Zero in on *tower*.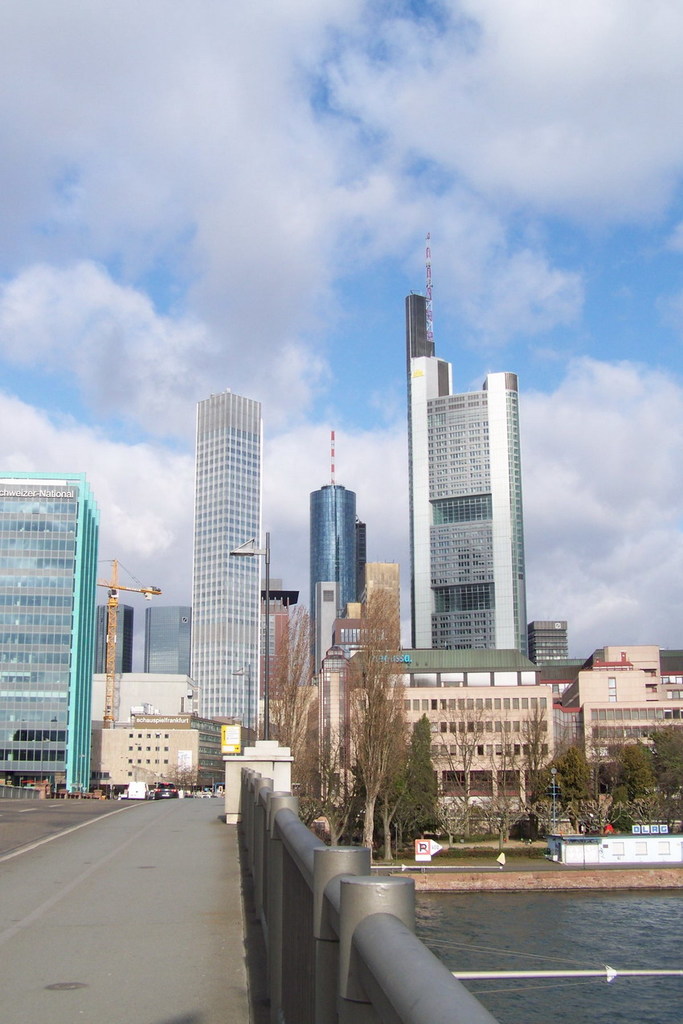
Zeroed in: (182, 402, 268, 735).
